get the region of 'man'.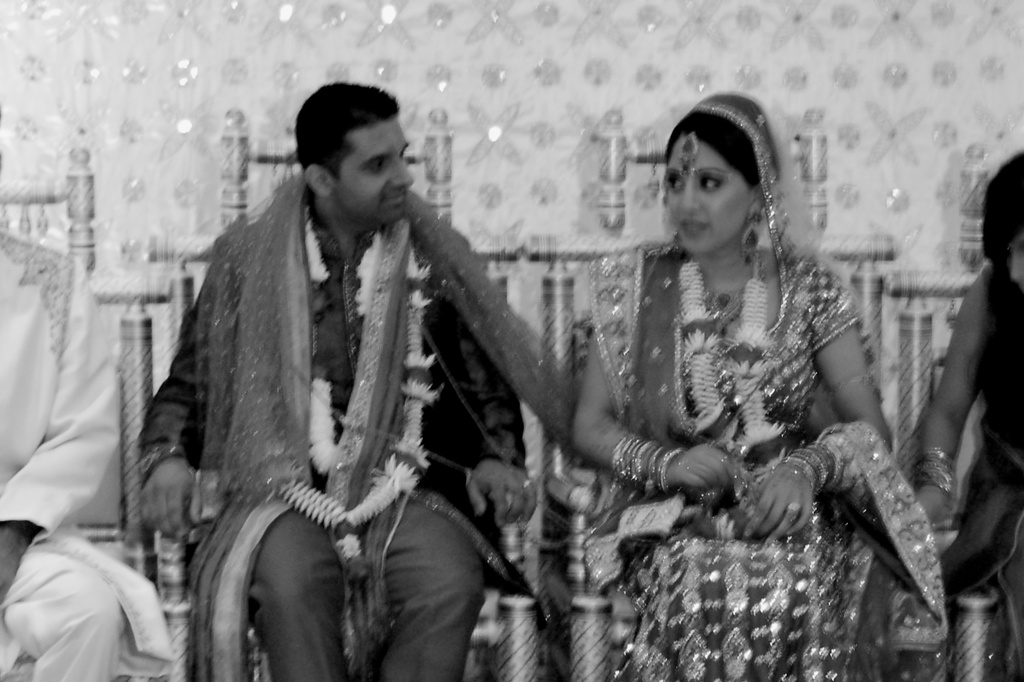
x1=116 y1=67 x2=584 y2=665.
